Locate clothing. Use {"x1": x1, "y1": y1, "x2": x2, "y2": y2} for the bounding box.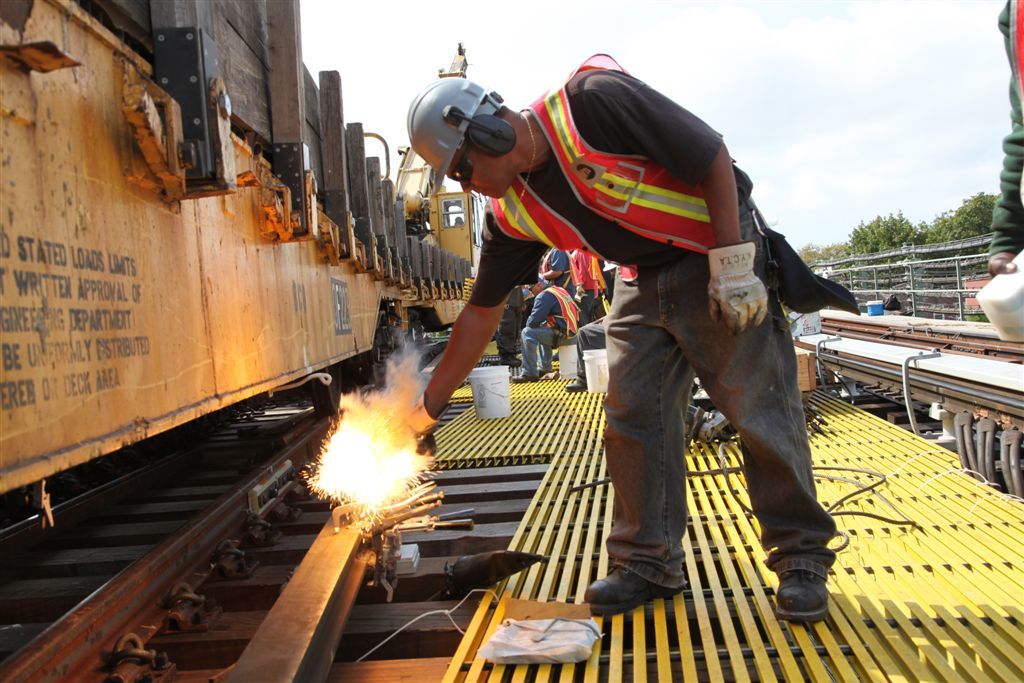
{"x1": 469, "y1": 70, "x2": 864, "y2": 314}.
